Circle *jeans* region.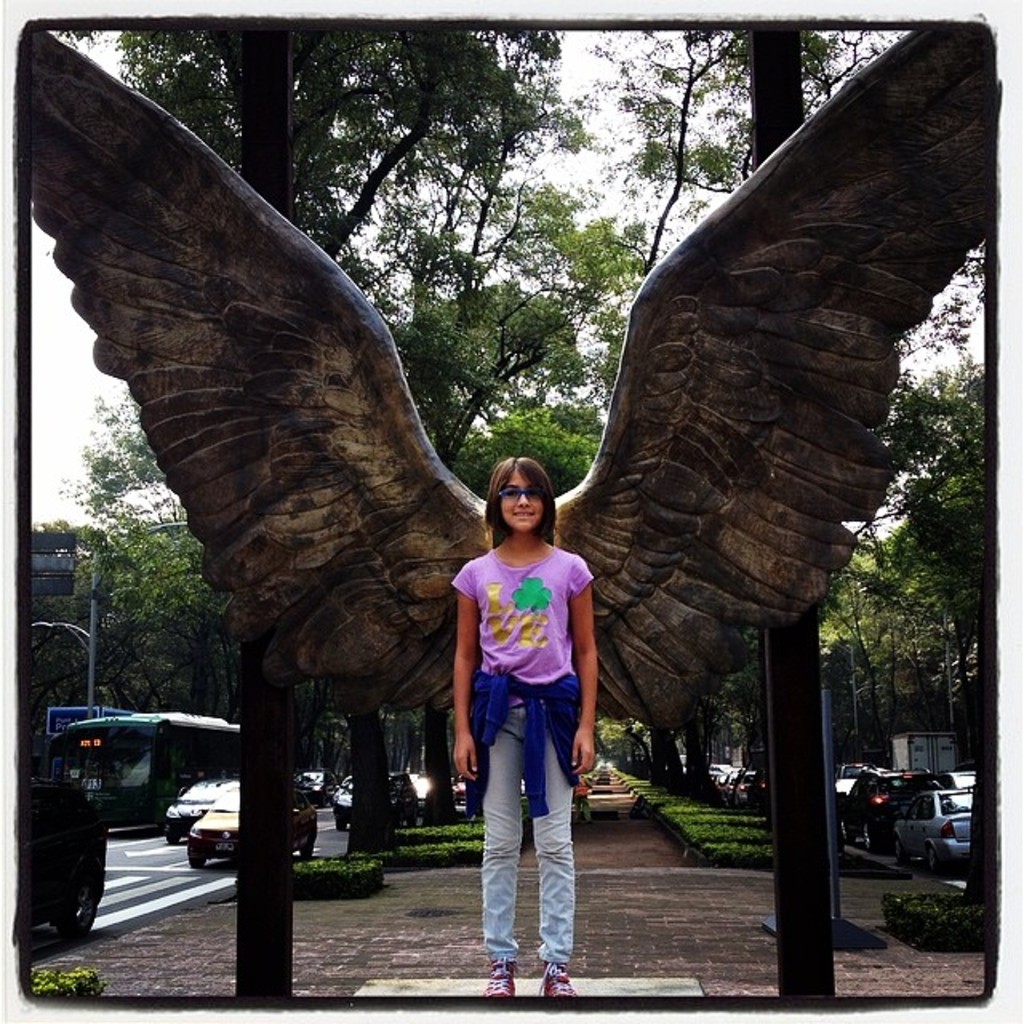
Region: [left=482, top=706, right=576, bottom=966].
